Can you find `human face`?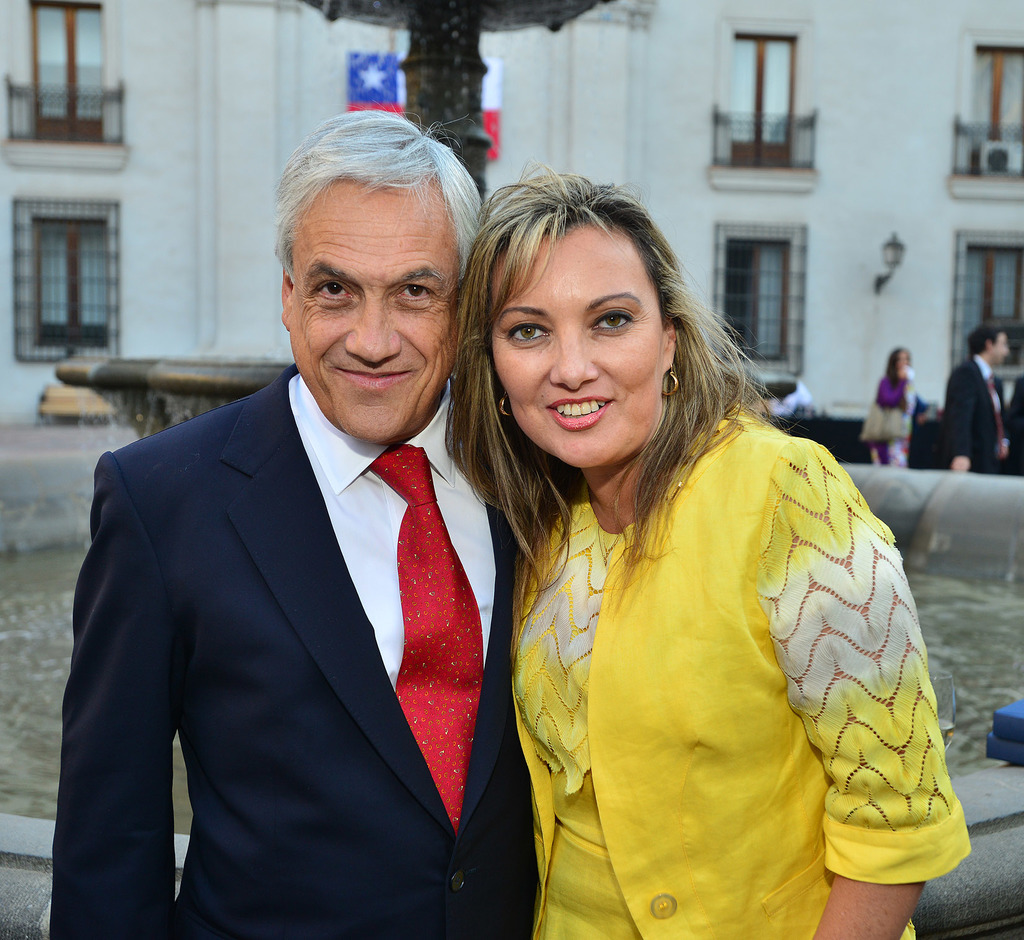
Yes, bounding box: 294 190 458 444.
